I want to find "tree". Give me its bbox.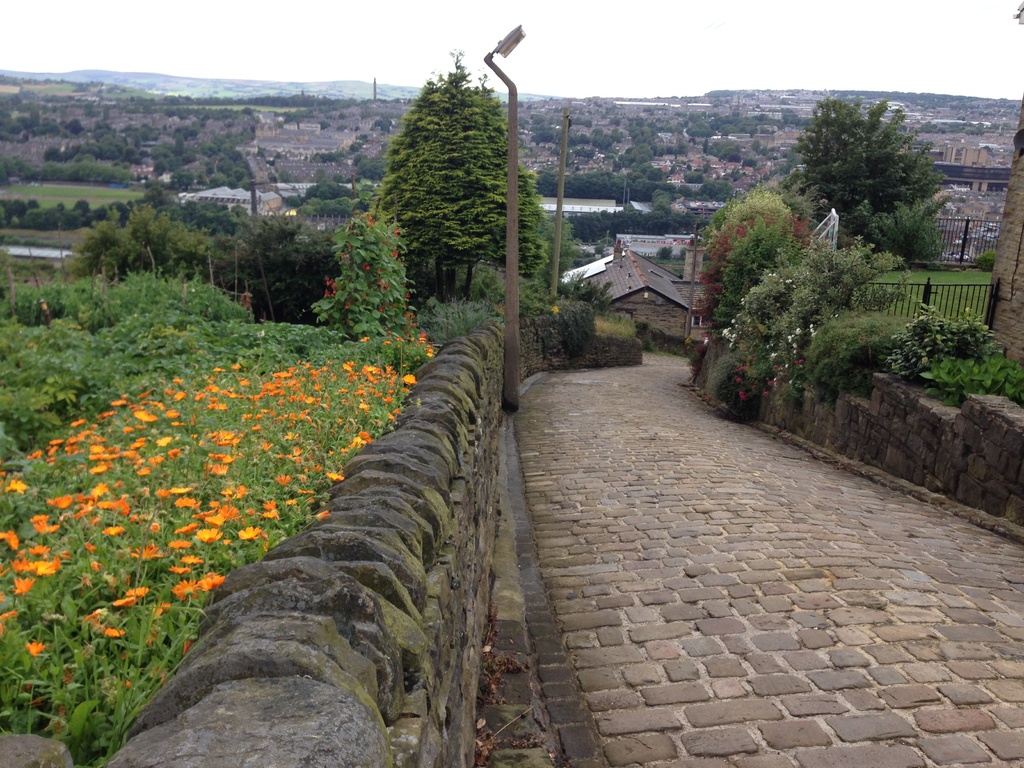
bbox=(26, 197, 39, 210).
